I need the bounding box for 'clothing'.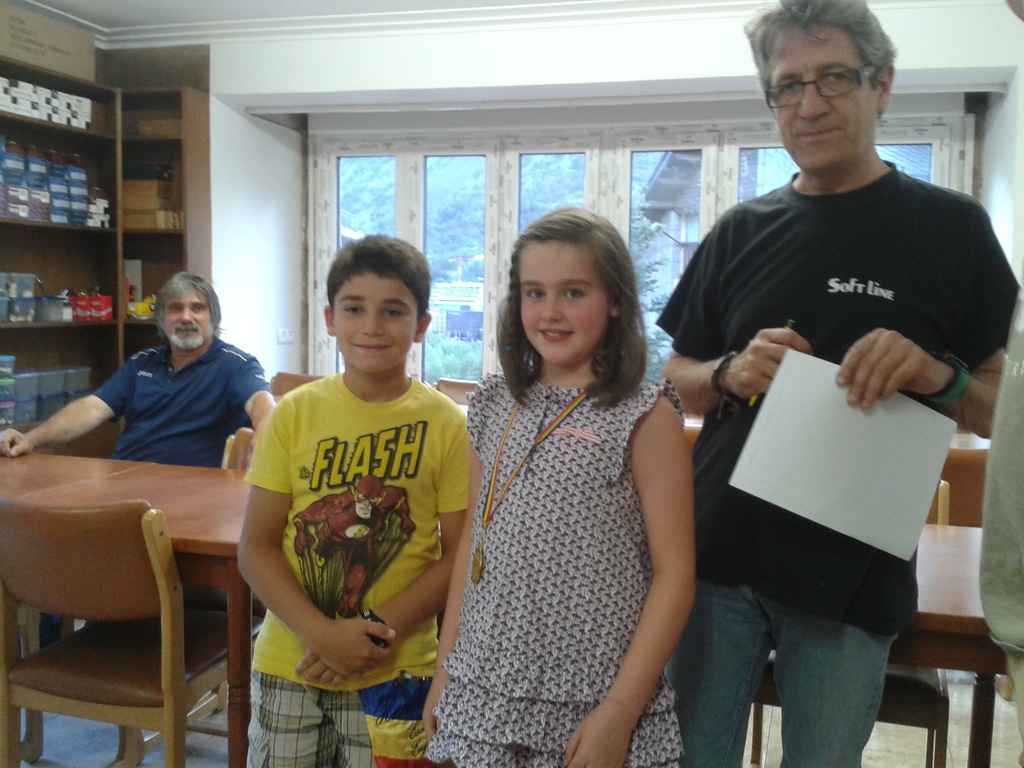
Here it is: bbox(246, 337, 454, 731).
